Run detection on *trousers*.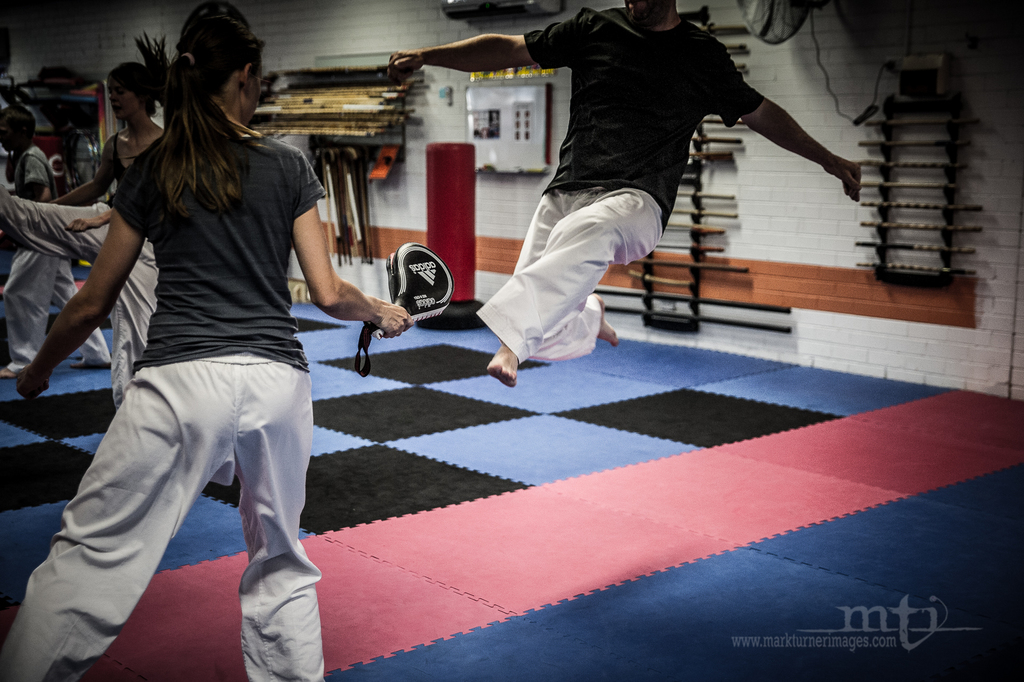
Result: 109 347 311 631.
